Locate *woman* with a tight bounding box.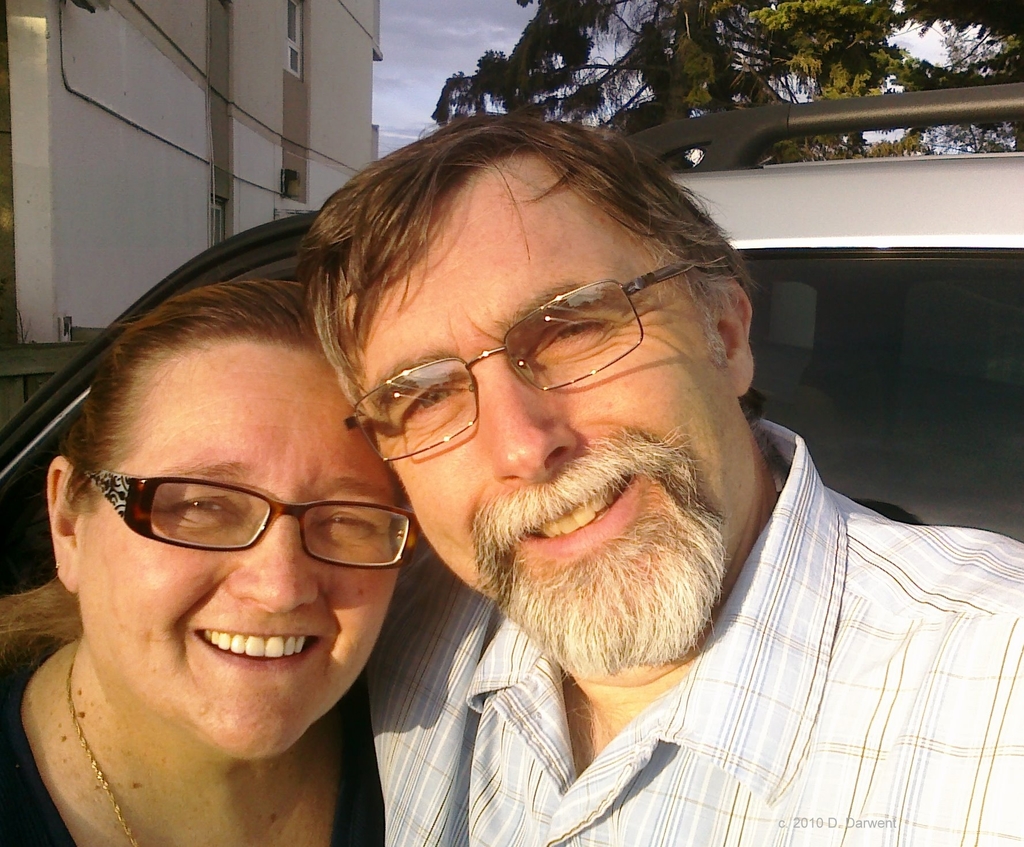
crop(0, 261, 461, 832).
